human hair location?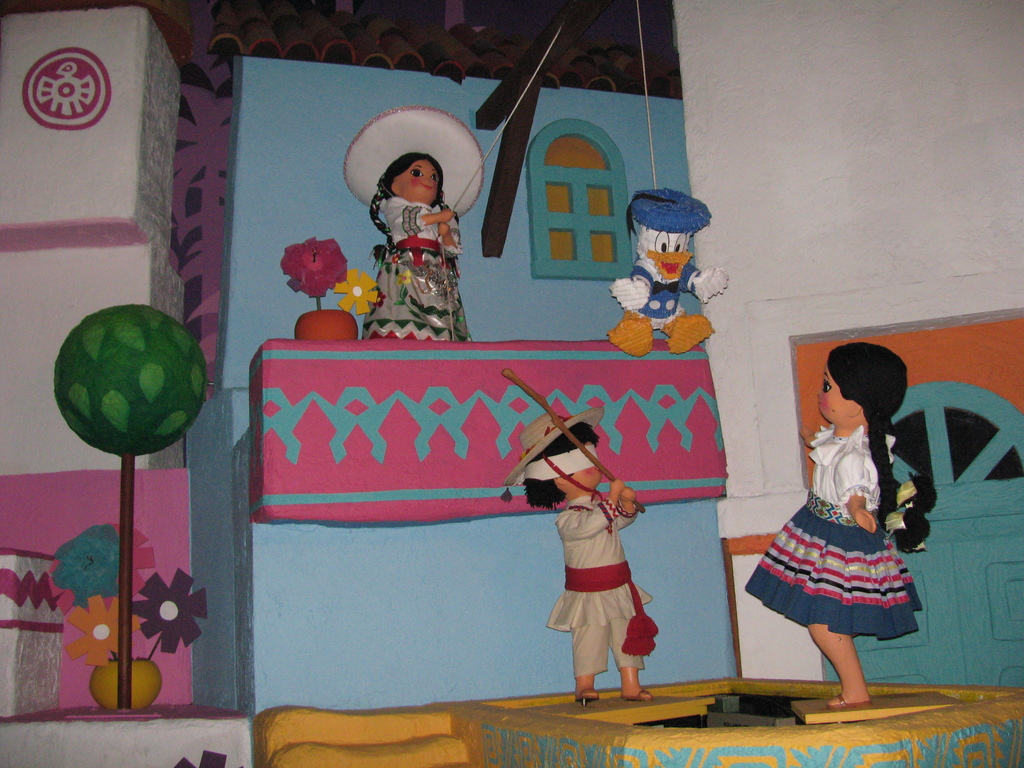
l=825, t=338, r=913, b=536
